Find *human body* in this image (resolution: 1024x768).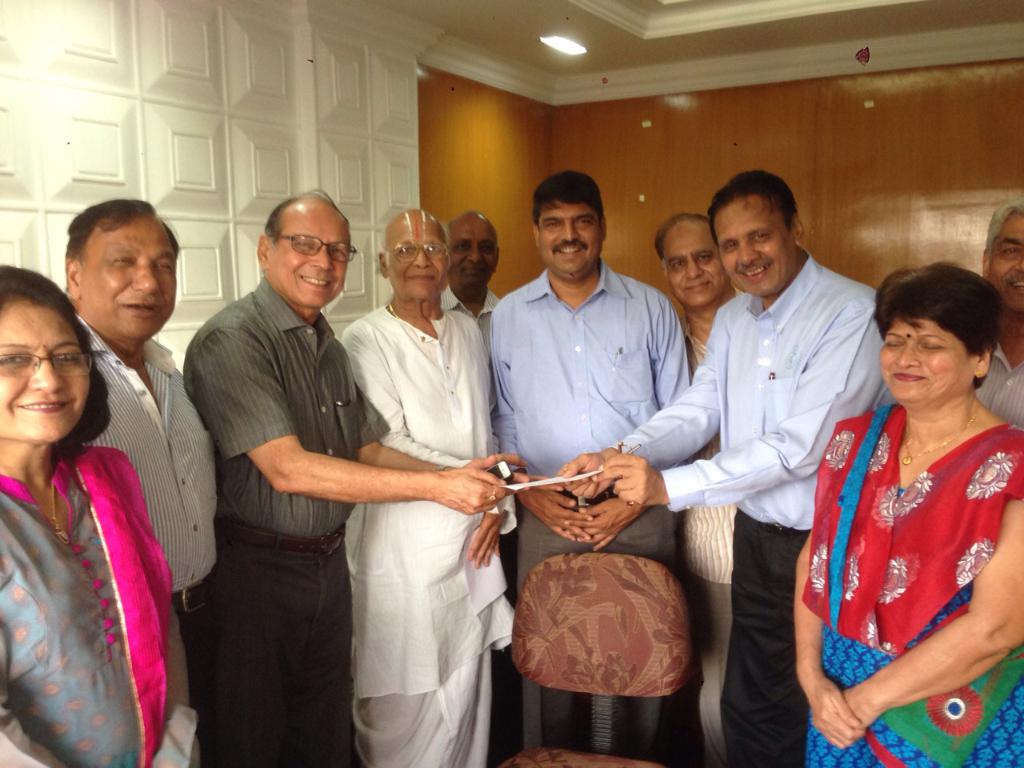
[0, 442, 197, 767].
